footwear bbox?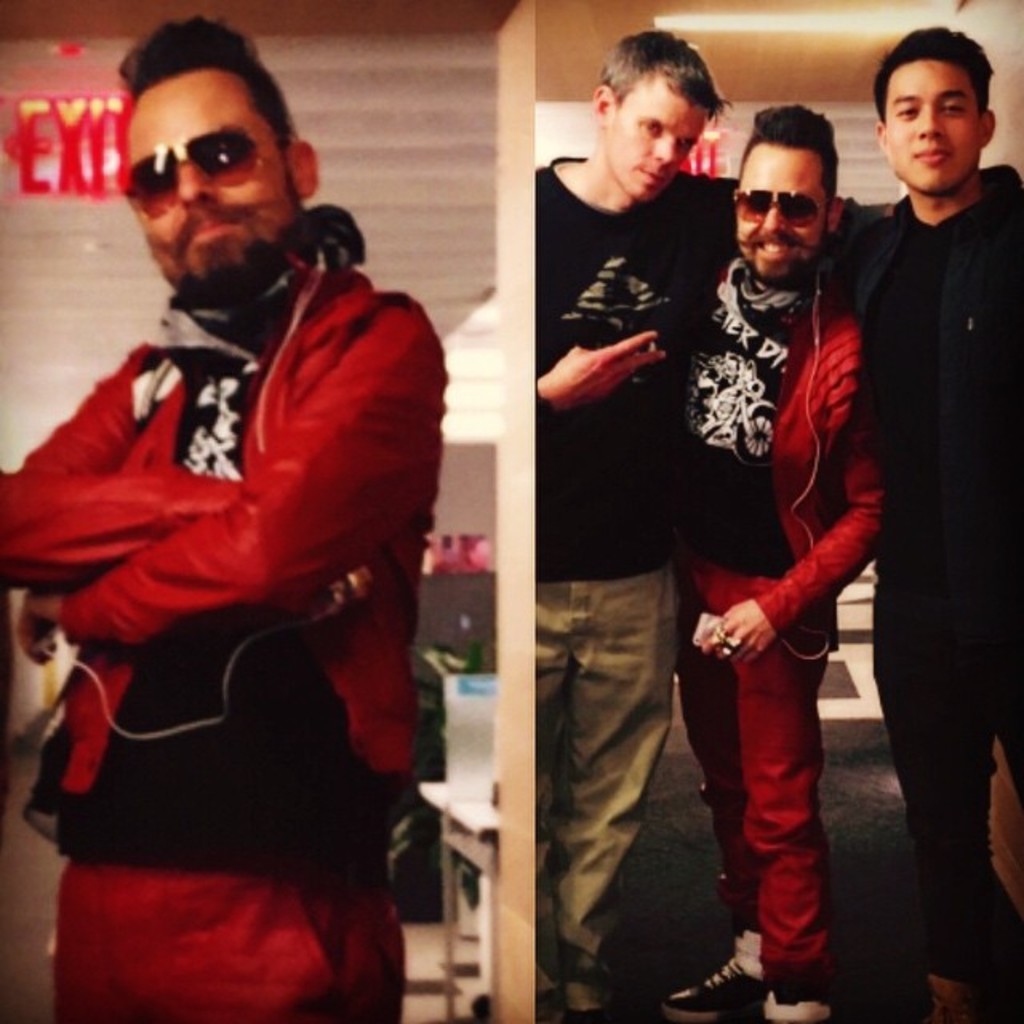
<region>922, 984, 968, 1022</region>
